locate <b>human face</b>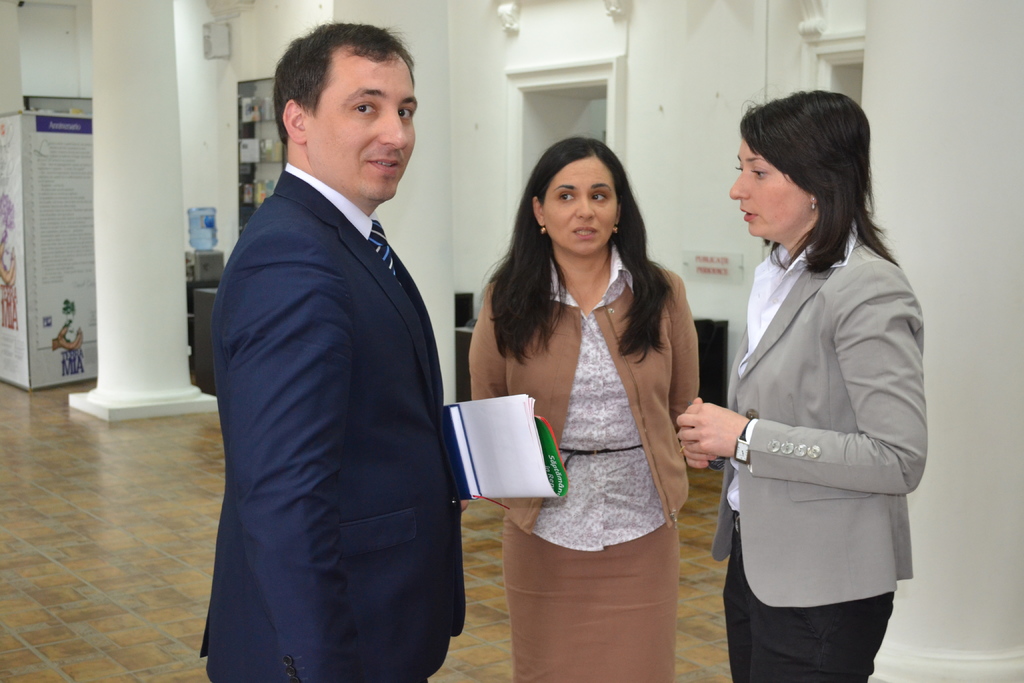
[left=308, top=62, right=419, bottom=202]
